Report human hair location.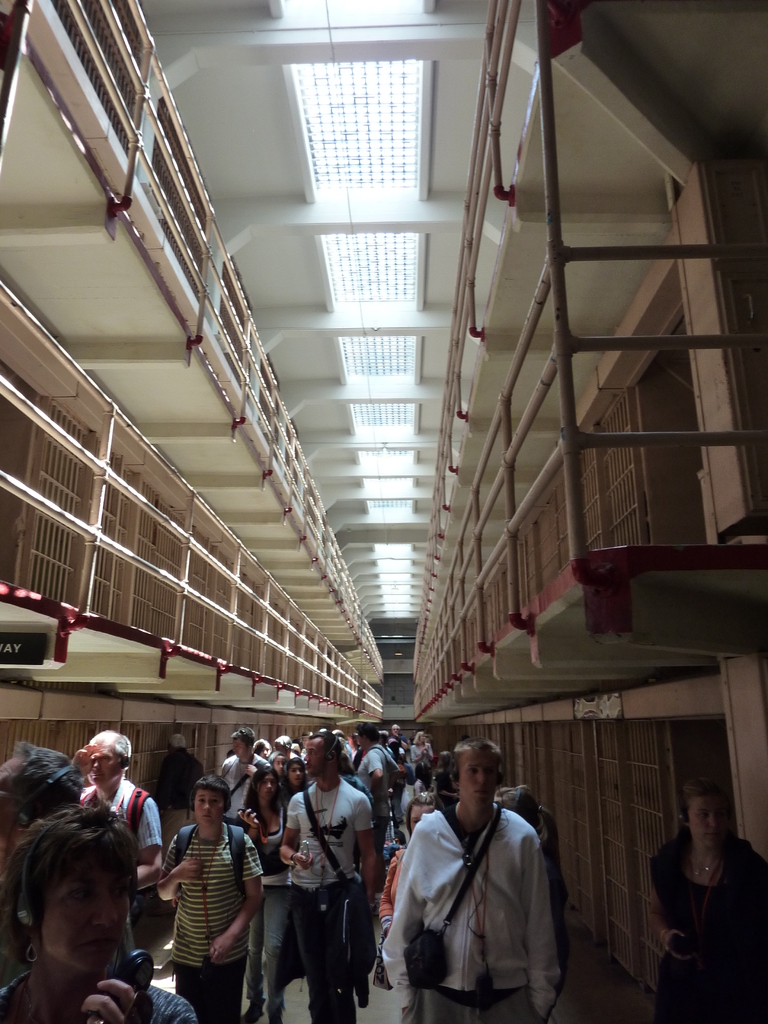
Report: 413/733/427/745.
